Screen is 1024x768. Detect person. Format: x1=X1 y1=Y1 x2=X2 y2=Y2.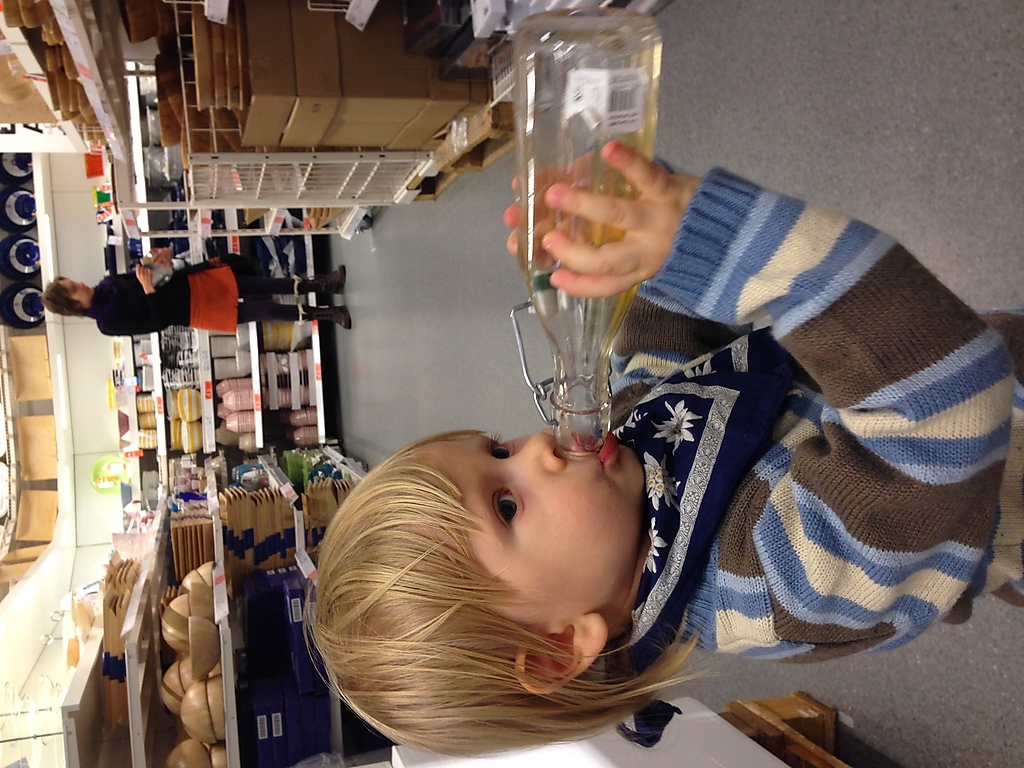
x1=310 y1=137 x2=1023 y2=767.
